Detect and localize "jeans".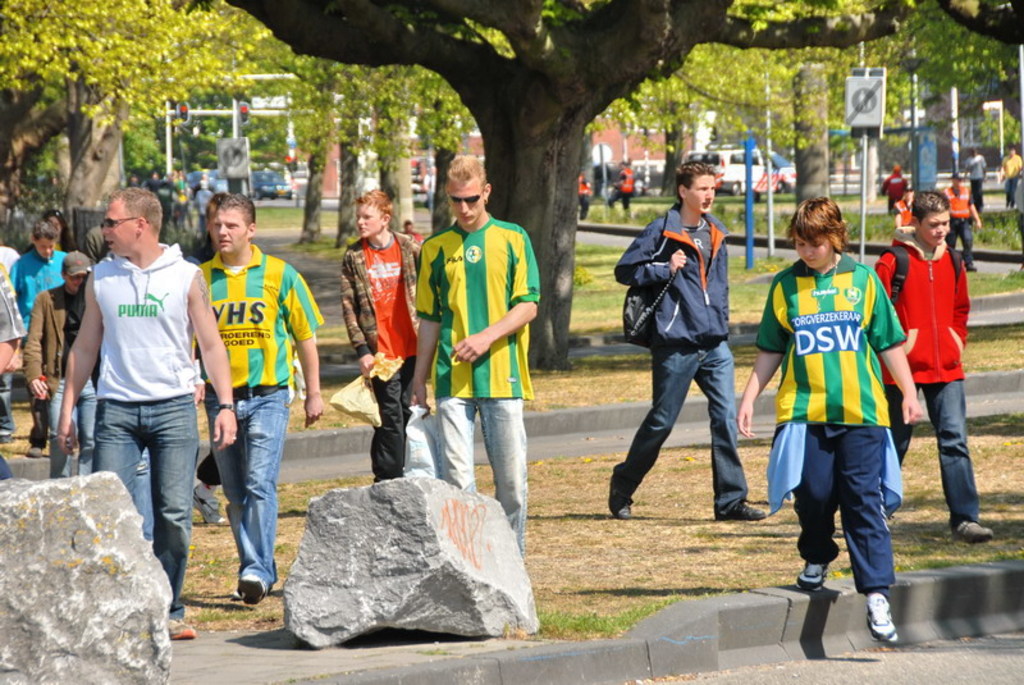
Localized at bbox(888, 376, 977, 522).
